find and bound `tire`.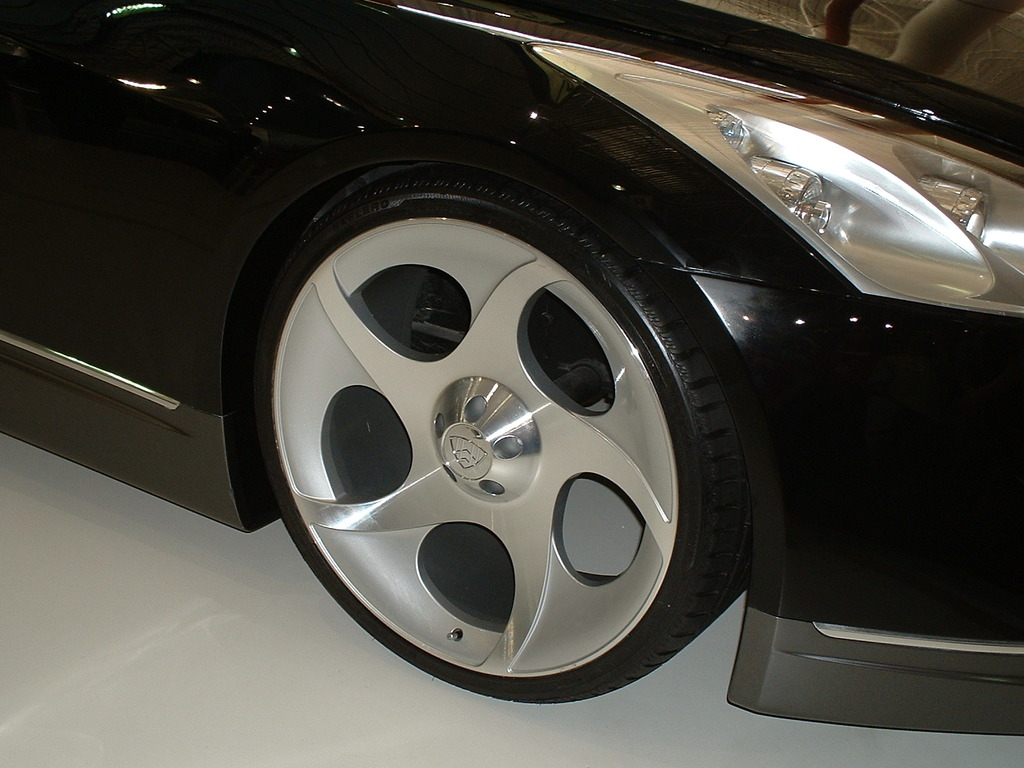
Bound: left=230, top=157, right=753, bottom=687.
